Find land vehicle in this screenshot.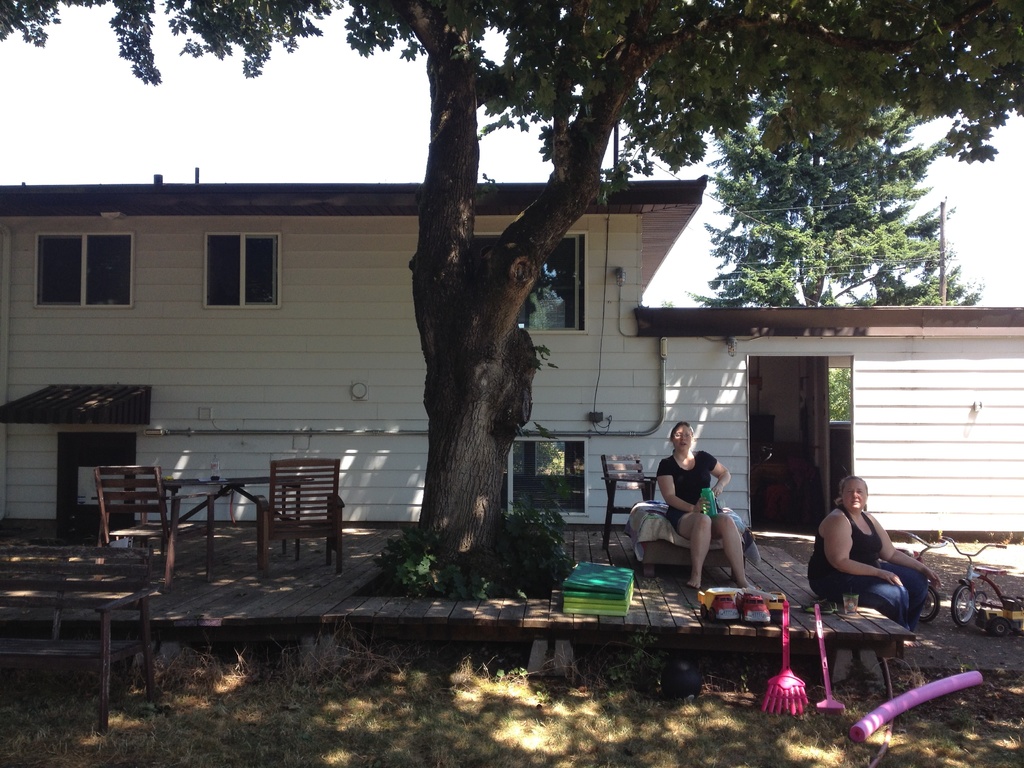
The bounding box for land vehicle is [left=982, top=596, right=1020, bottom=635].
